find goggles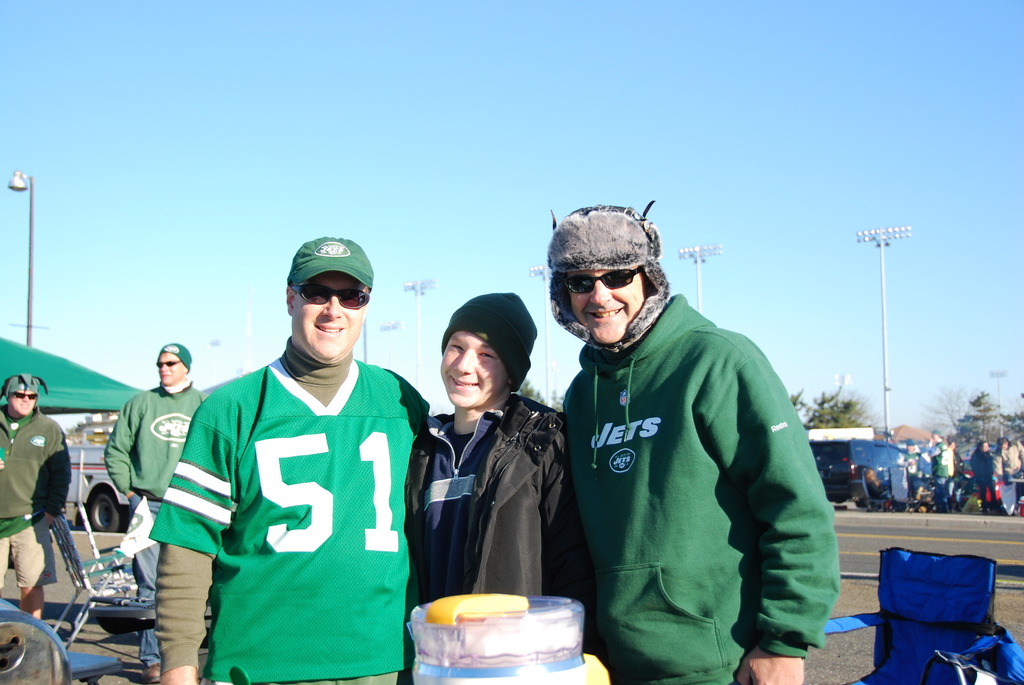
554:263:646:297
